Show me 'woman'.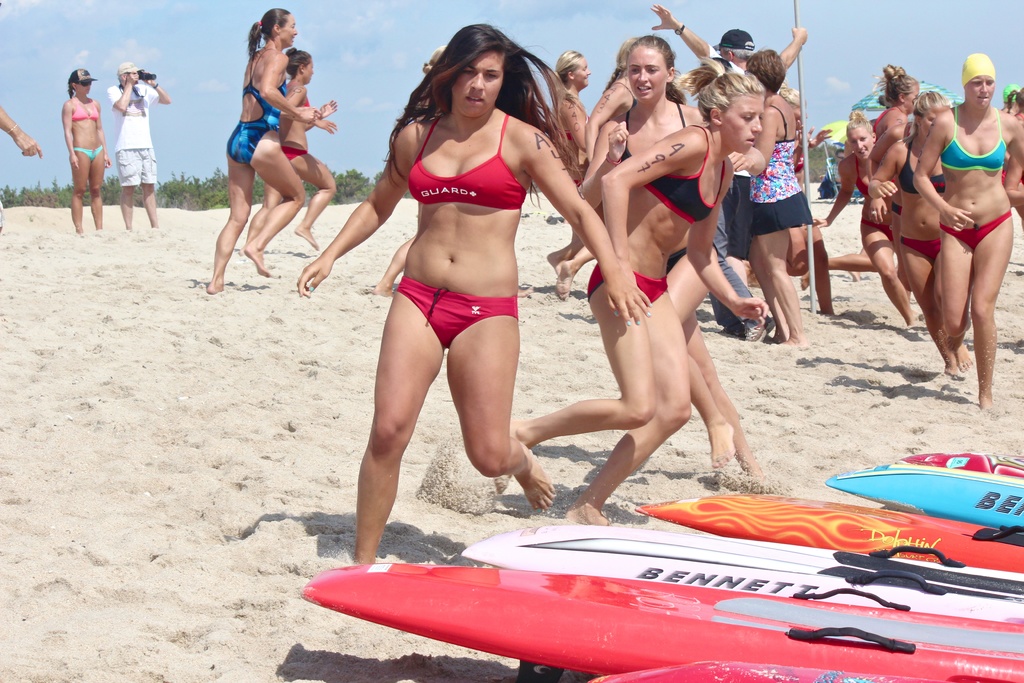
'woman' is here: left=868, top=89, right=973, bottom=370.
